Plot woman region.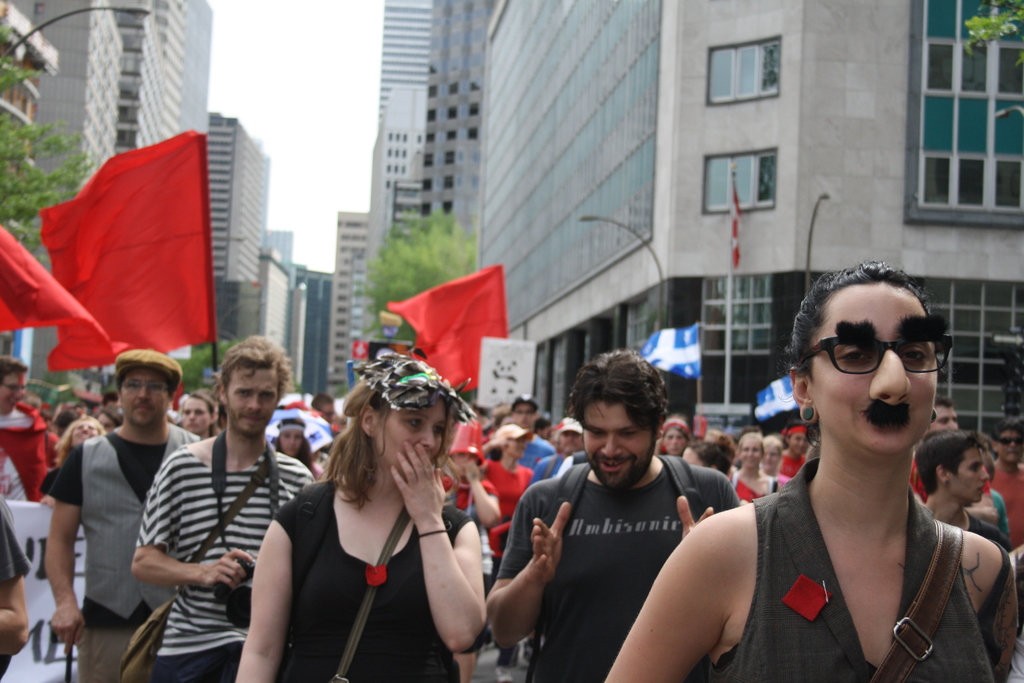
Plotted at [233, 347, 484, 682].
